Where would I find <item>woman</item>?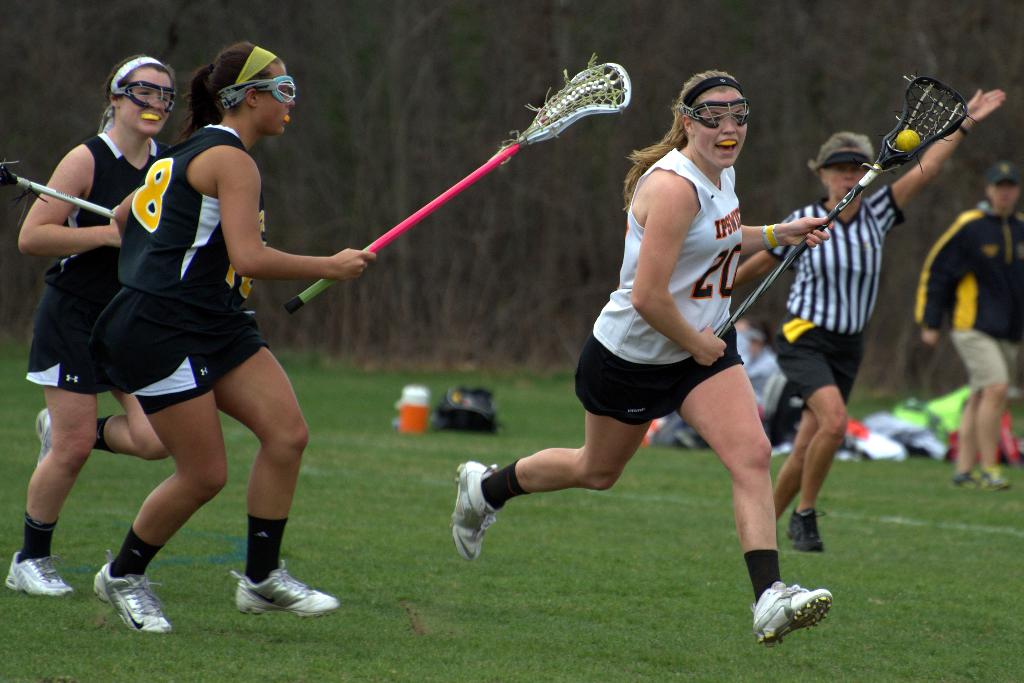
At 446:64:838:648.
